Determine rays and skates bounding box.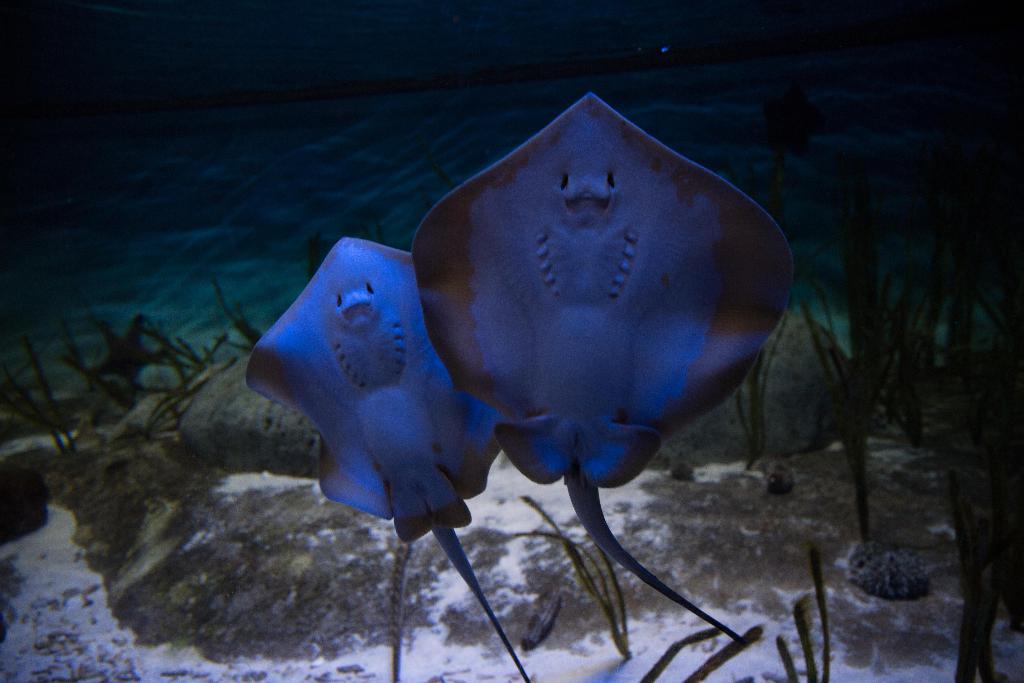
Determined: BBox(410, 93, 797, 645).
